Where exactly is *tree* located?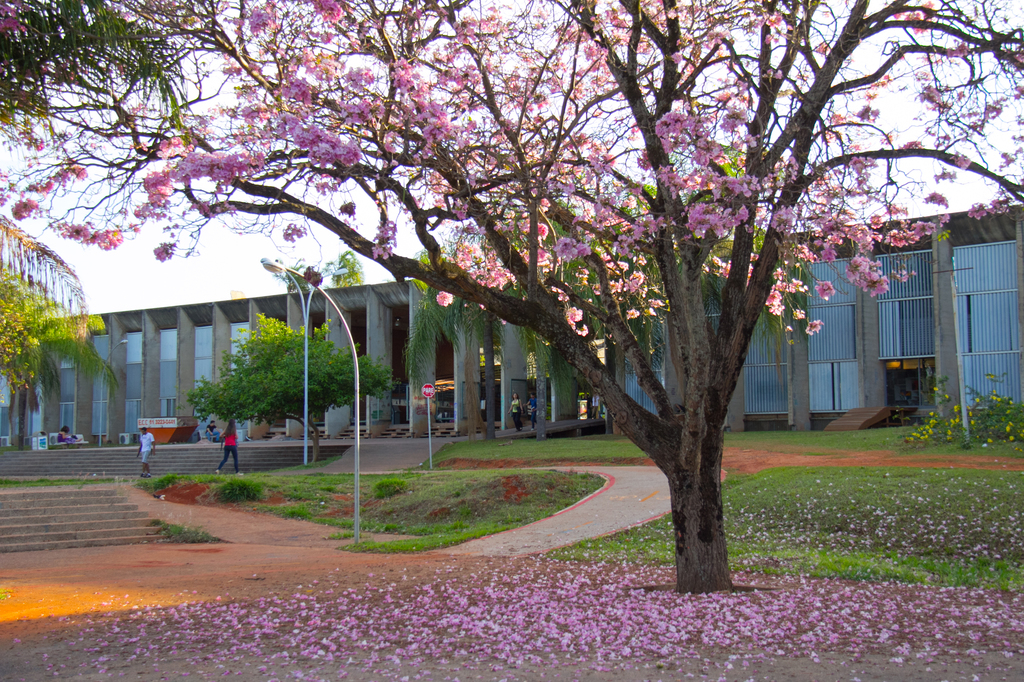
Its bounding box is (638,145,814,433).
